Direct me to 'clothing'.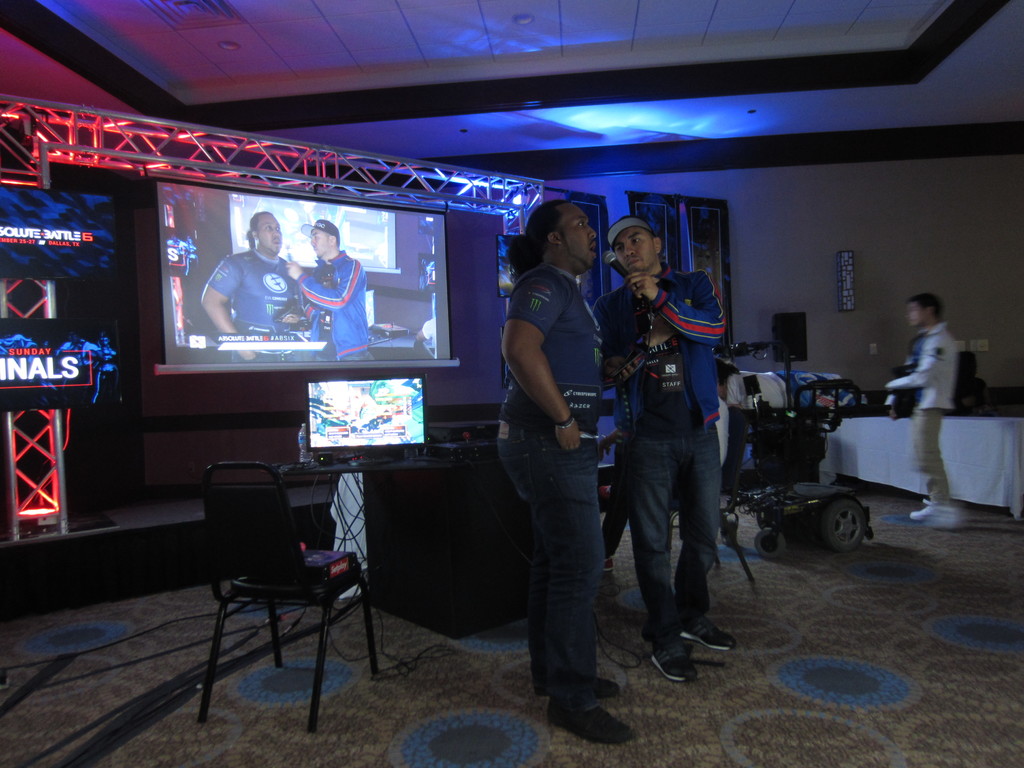
Direction: x1=591, y1=262, x2=726, y2=641.
